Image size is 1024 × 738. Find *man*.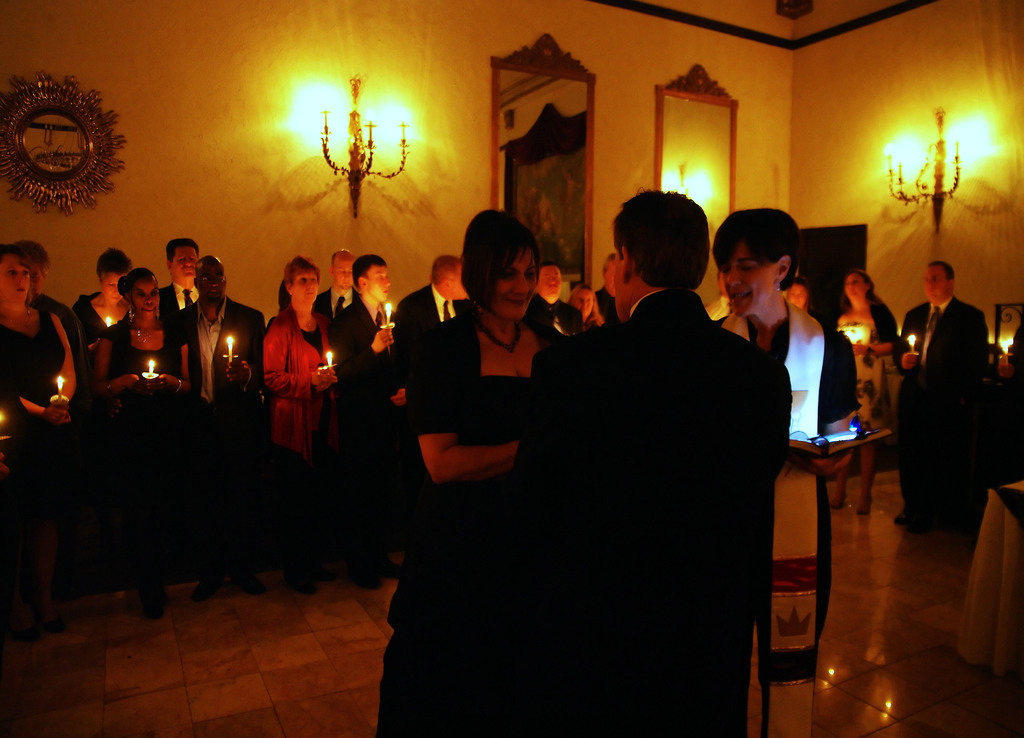
(x1=396, y1=257, x2=465, y2=550).
